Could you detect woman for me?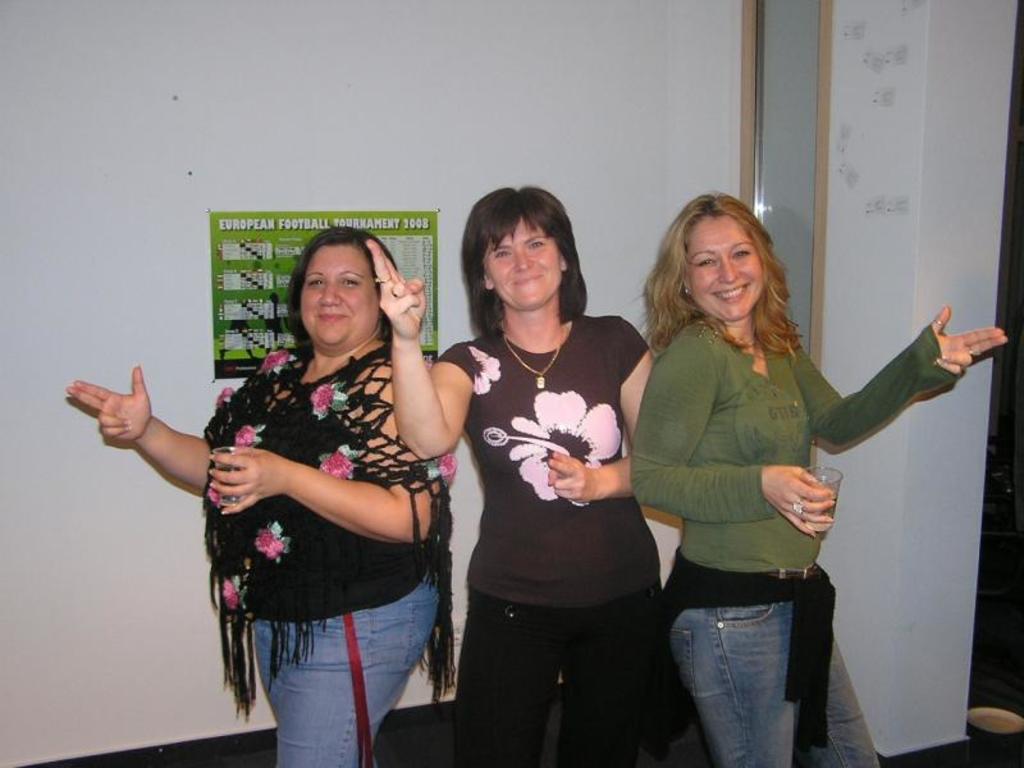
Detection result: pyautogui.locateOnScreen(628, 188, 1009, 767).
